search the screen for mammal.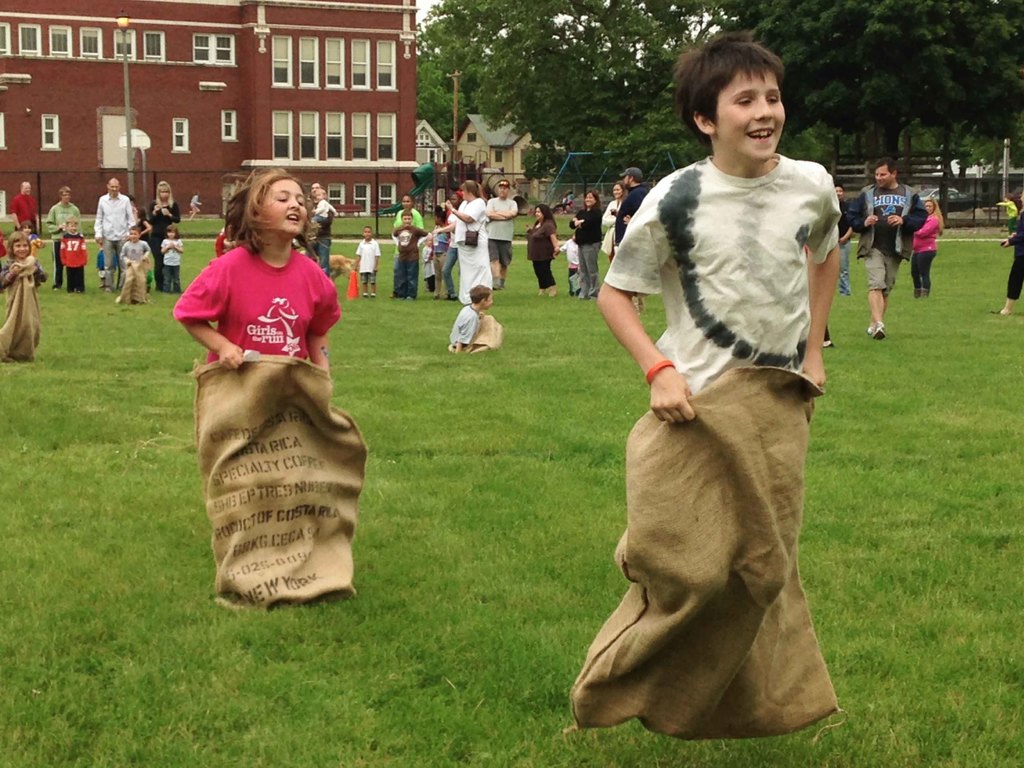
Found at 188:191:202:225.
